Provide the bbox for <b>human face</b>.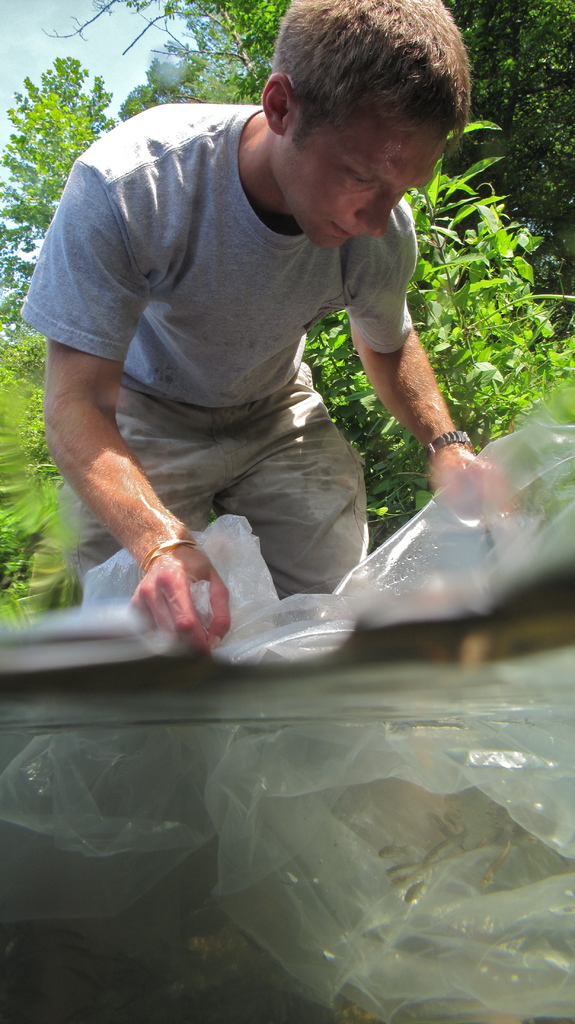
274, 109, 446, 250.
